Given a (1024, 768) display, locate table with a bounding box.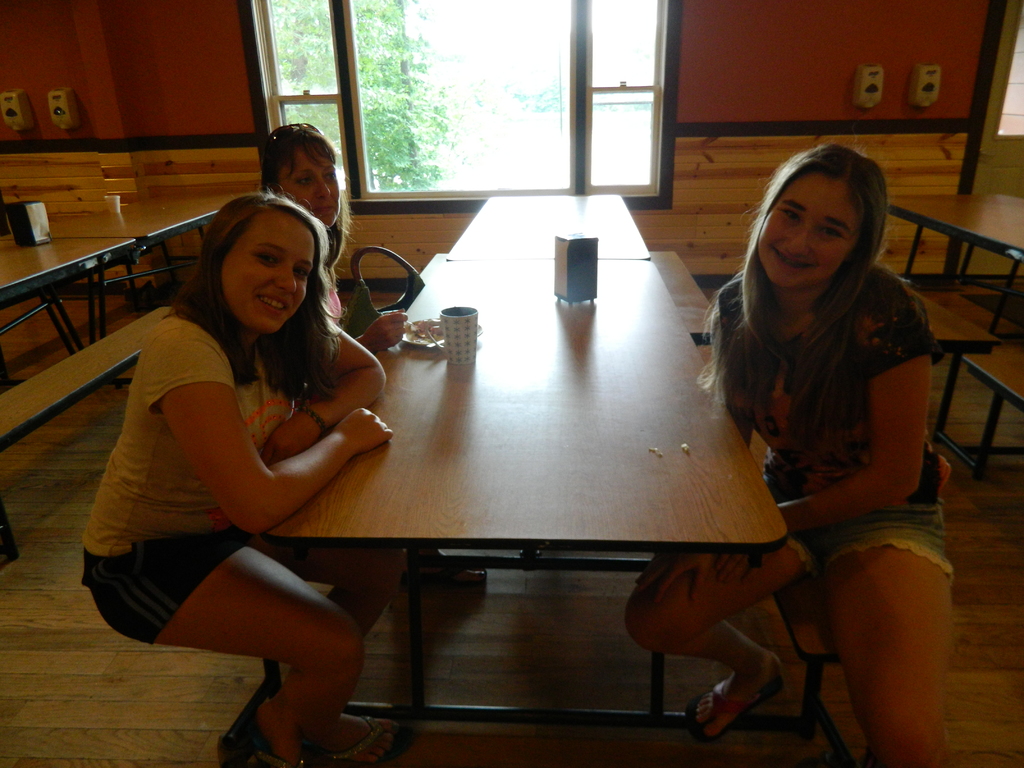
Located: 445:189:651:260.
